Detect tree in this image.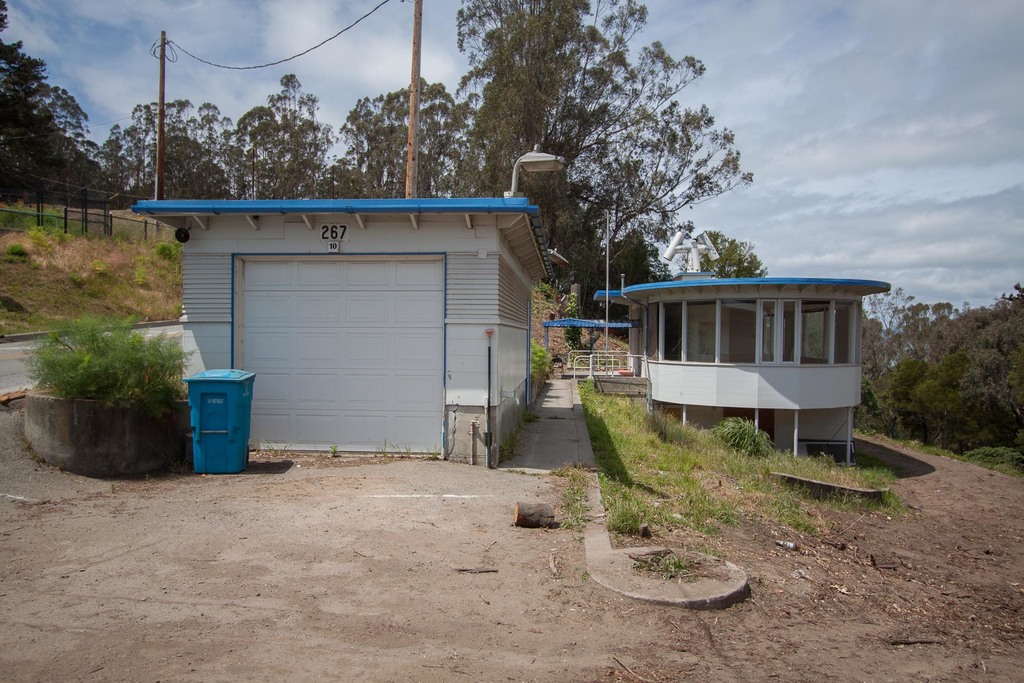
Detection: (x1=239, y1=56, x2=335, y2=240).
